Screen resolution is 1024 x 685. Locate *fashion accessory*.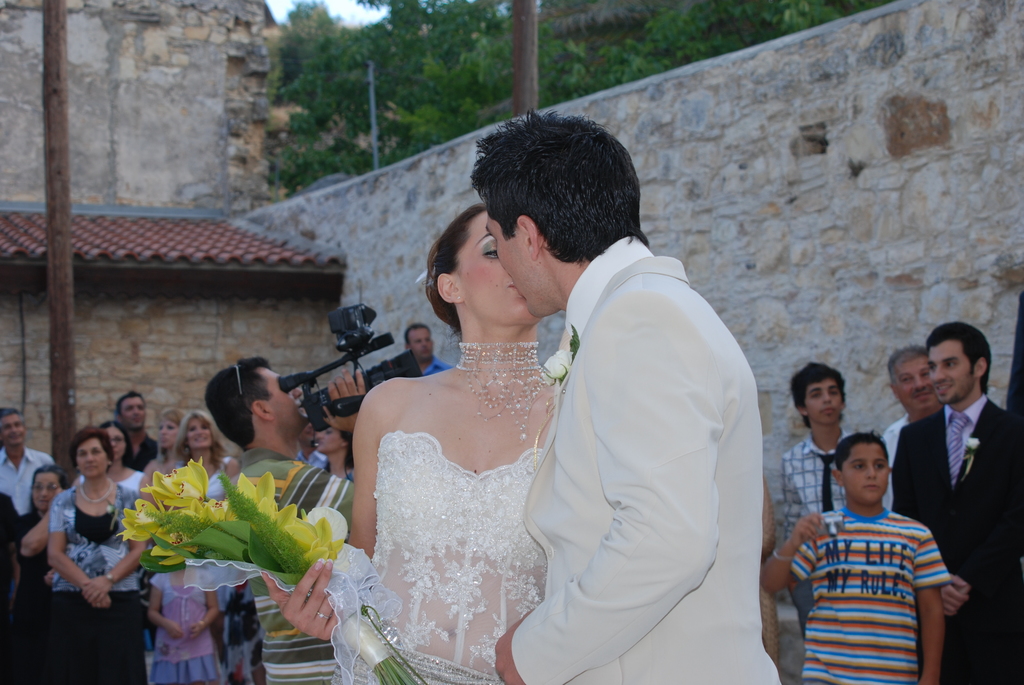
select_region(453, 336, 544, 445).
